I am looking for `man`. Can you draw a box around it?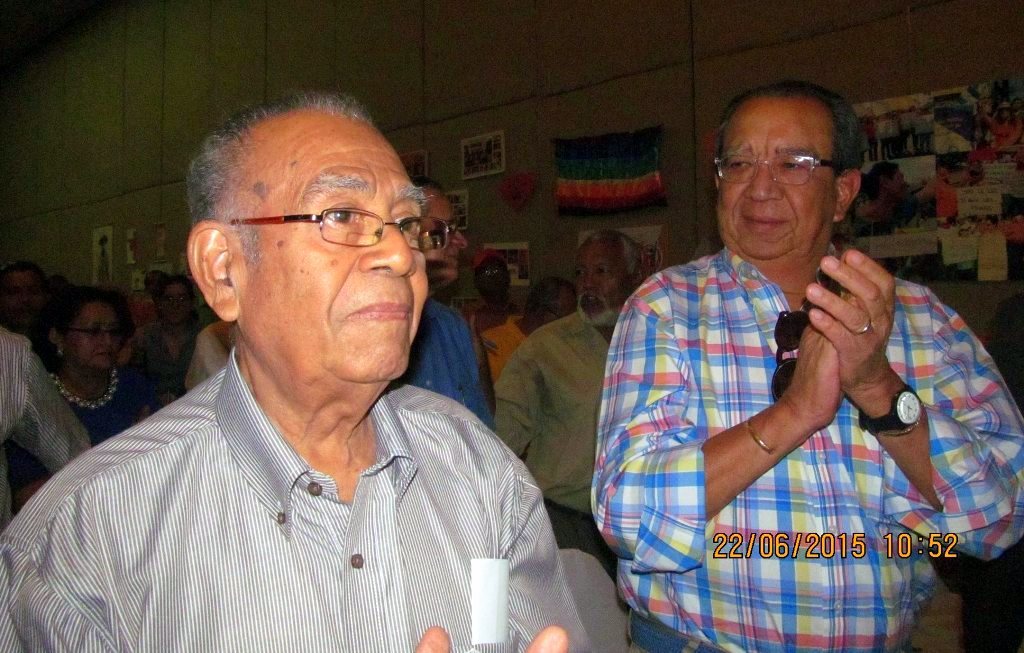
Sure, the bounding box is region(472, 273, 577, 390).
